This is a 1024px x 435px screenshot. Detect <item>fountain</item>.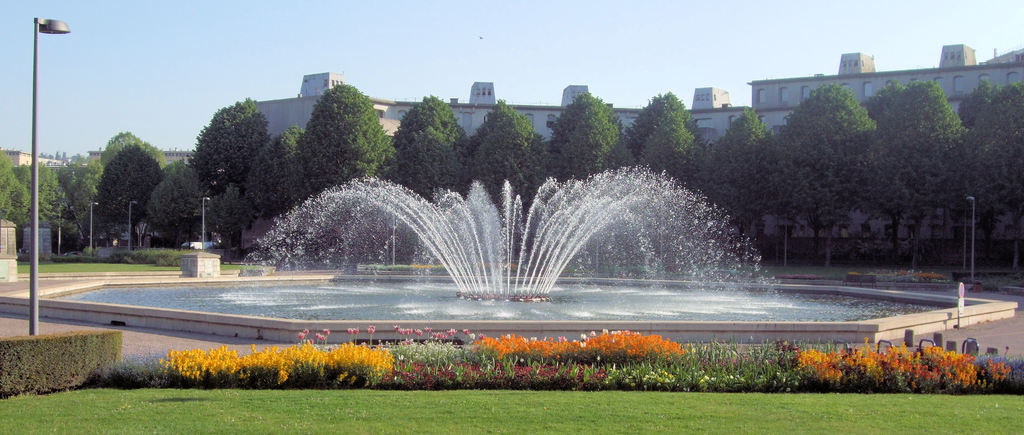
0/162/1018/341.
